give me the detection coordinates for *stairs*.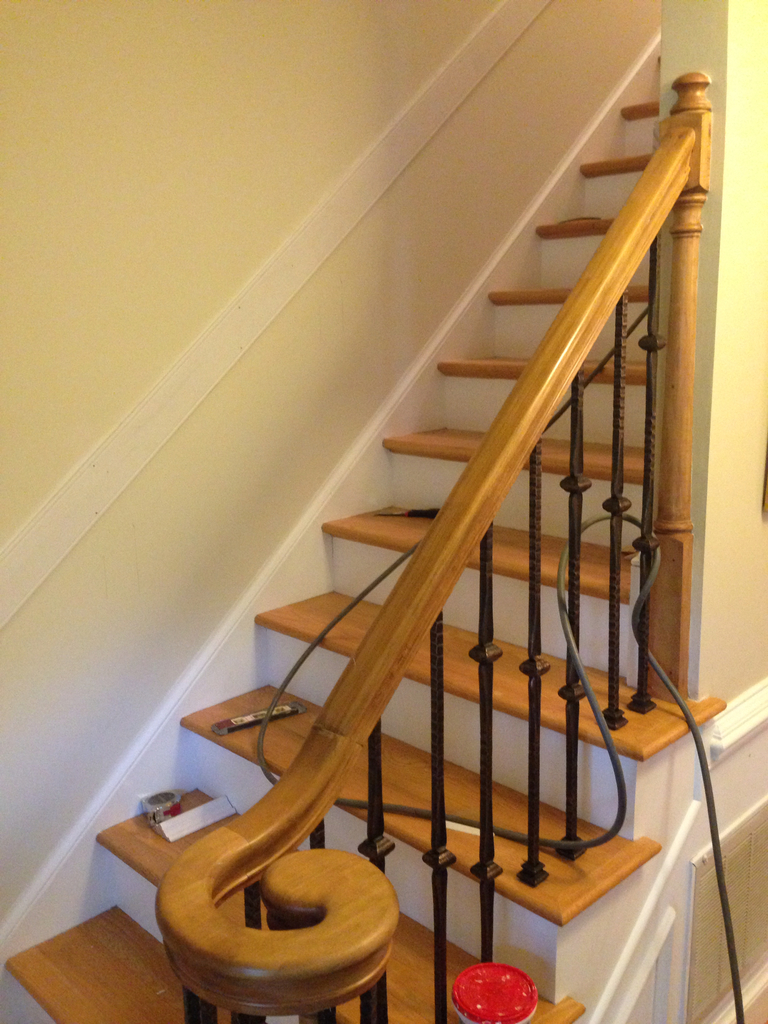
[left=4, top=100, right=728, bottom=1023].
